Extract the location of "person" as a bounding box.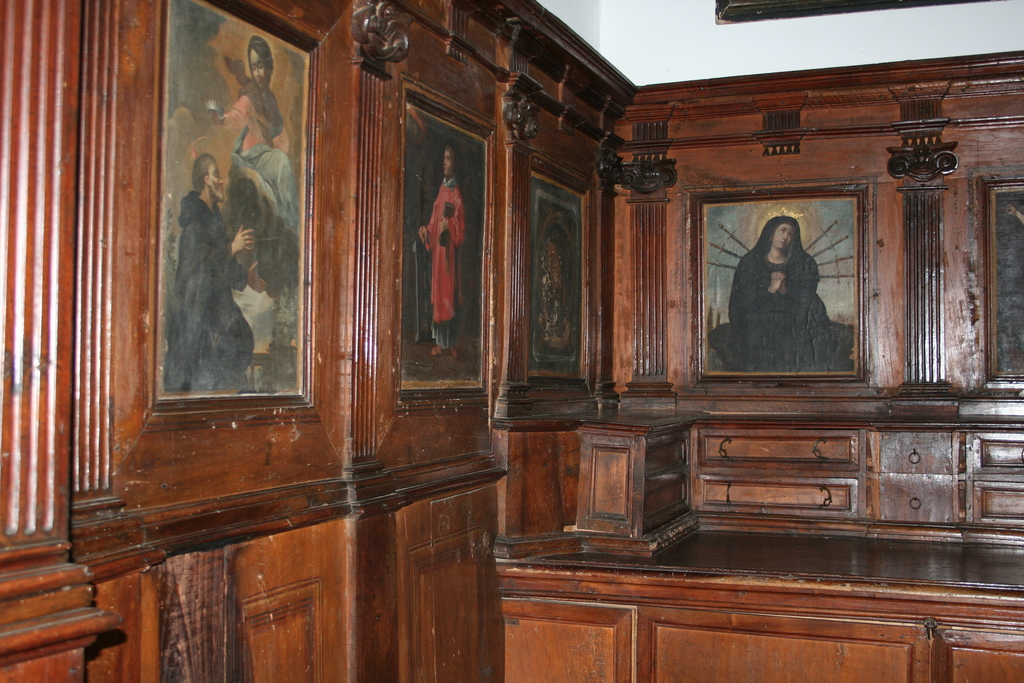
detection(544, 210, 572, 352).
